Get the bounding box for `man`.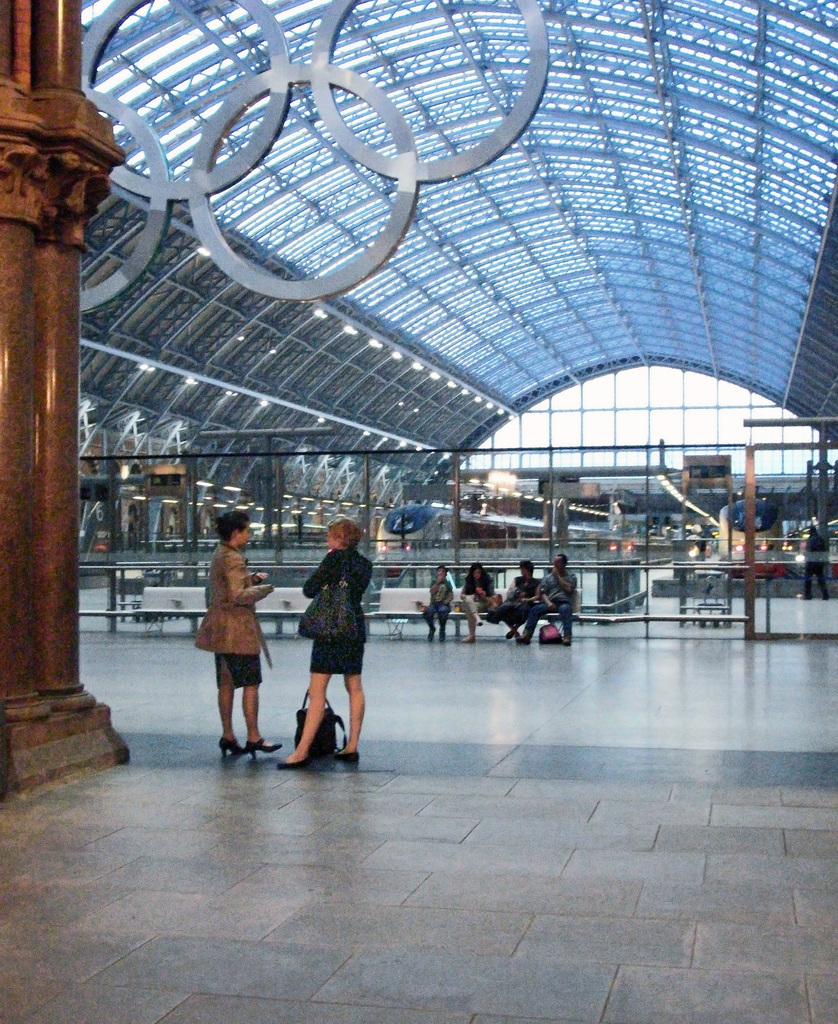
524 544 579 649.
